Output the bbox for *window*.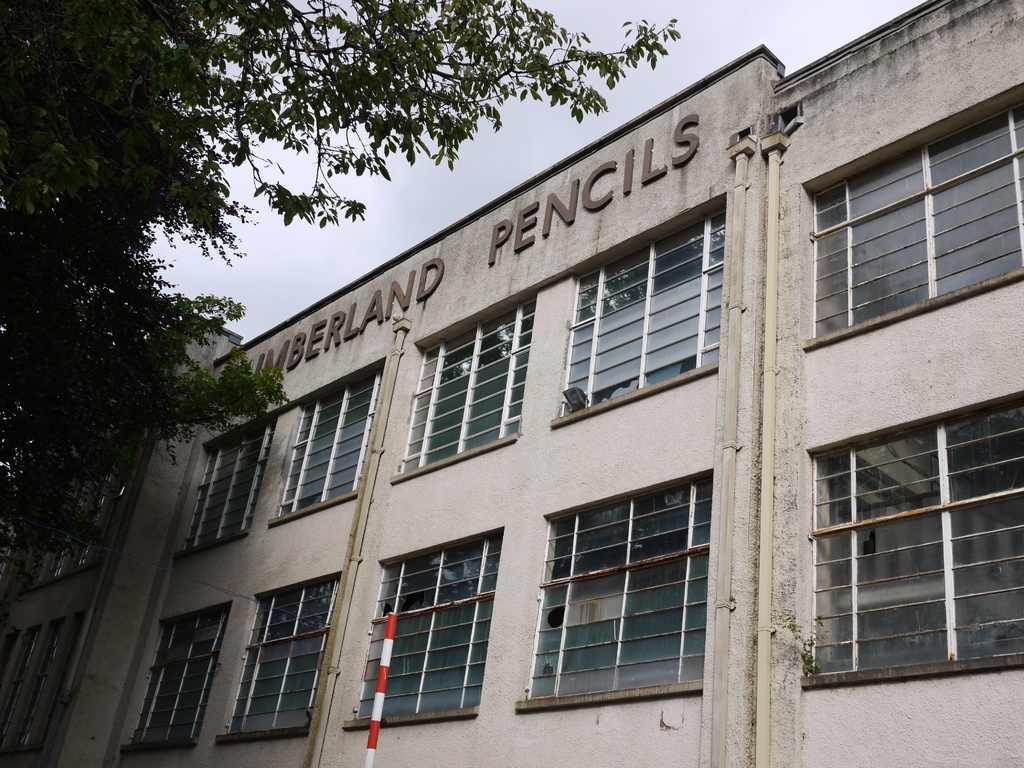
region(511, 468, 716, 708).
